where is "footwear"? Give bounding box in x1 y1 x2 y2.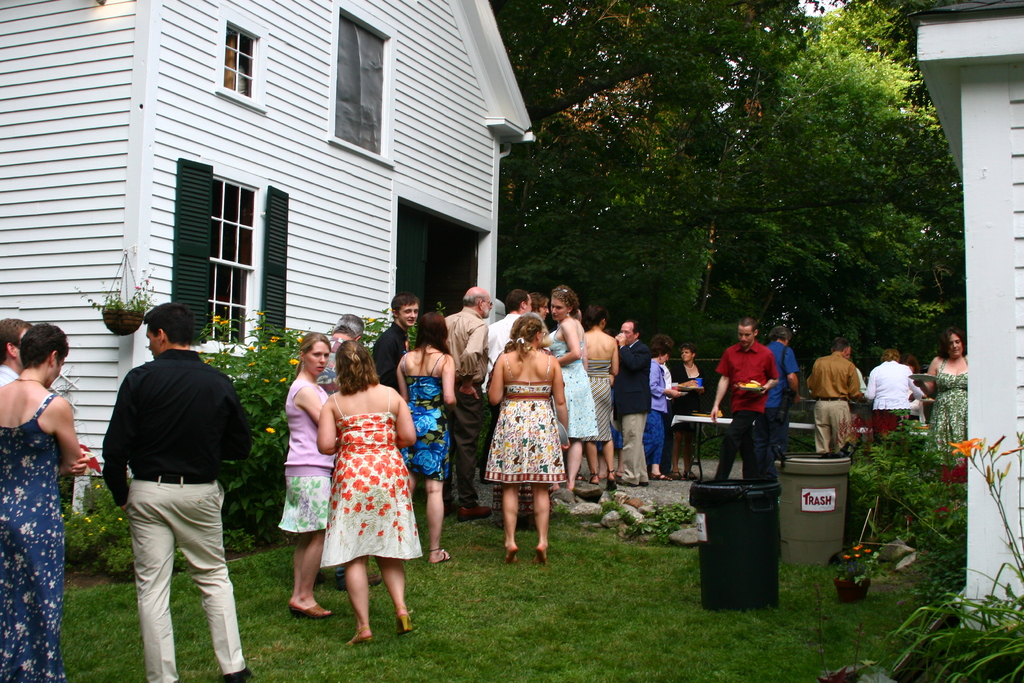
285 597 330 620.
